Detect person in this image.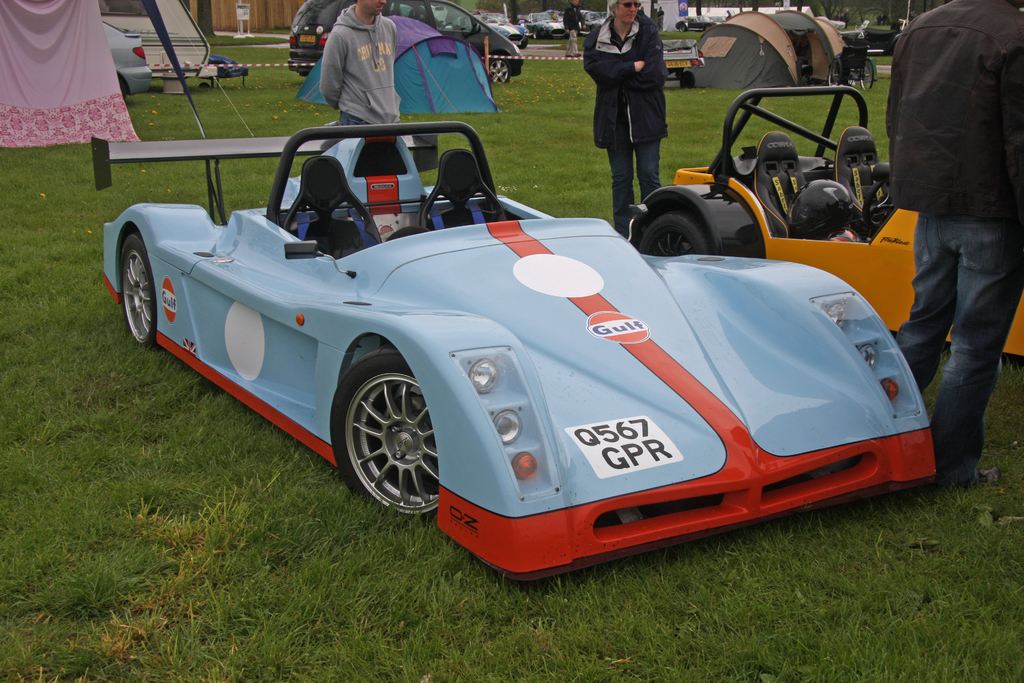
Detection: BBox(312, 0, 402, 136).
